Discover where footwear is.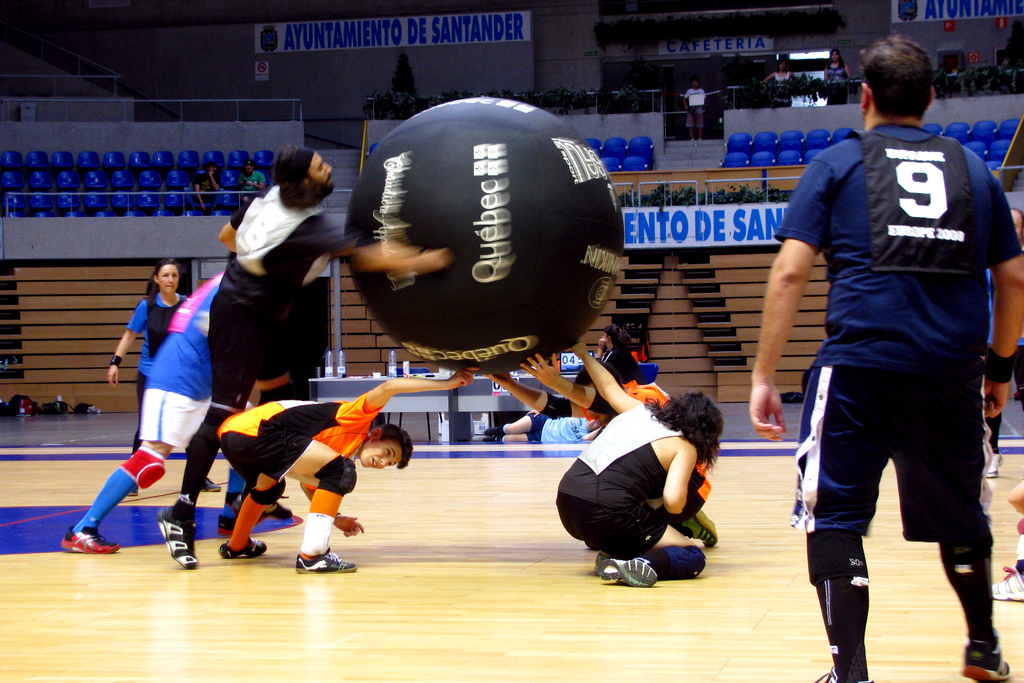
Discovered at bbox=[157, 511, 200, 569].
